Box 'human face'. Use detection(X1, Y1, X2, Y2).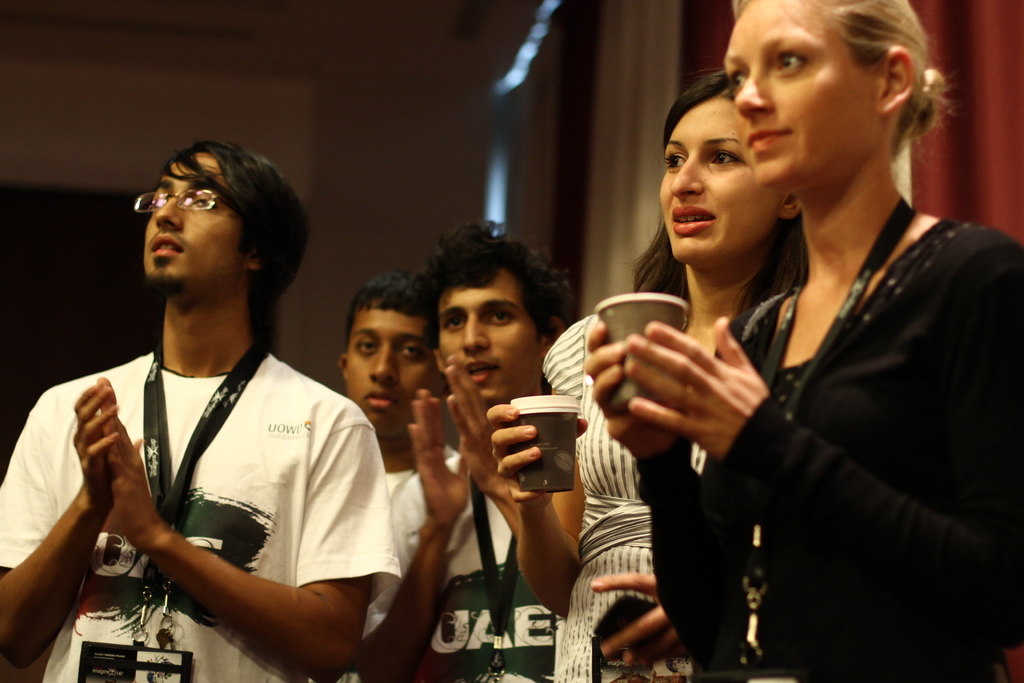
detection(138, 151, 248, 306).
